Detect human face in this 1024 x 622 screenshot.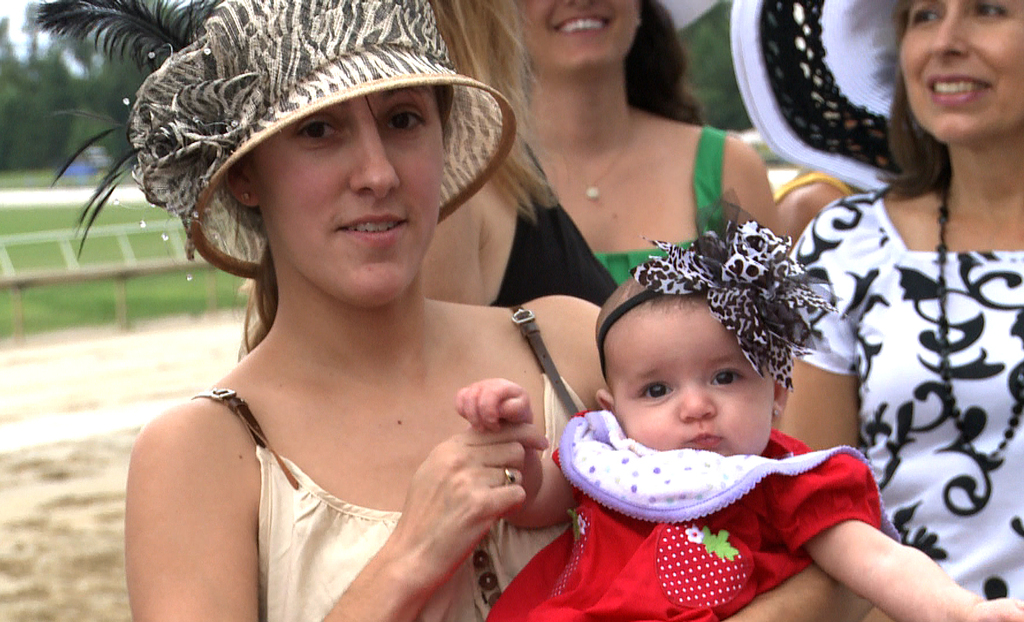
Detection: crop(607, 309, 773, 459).
